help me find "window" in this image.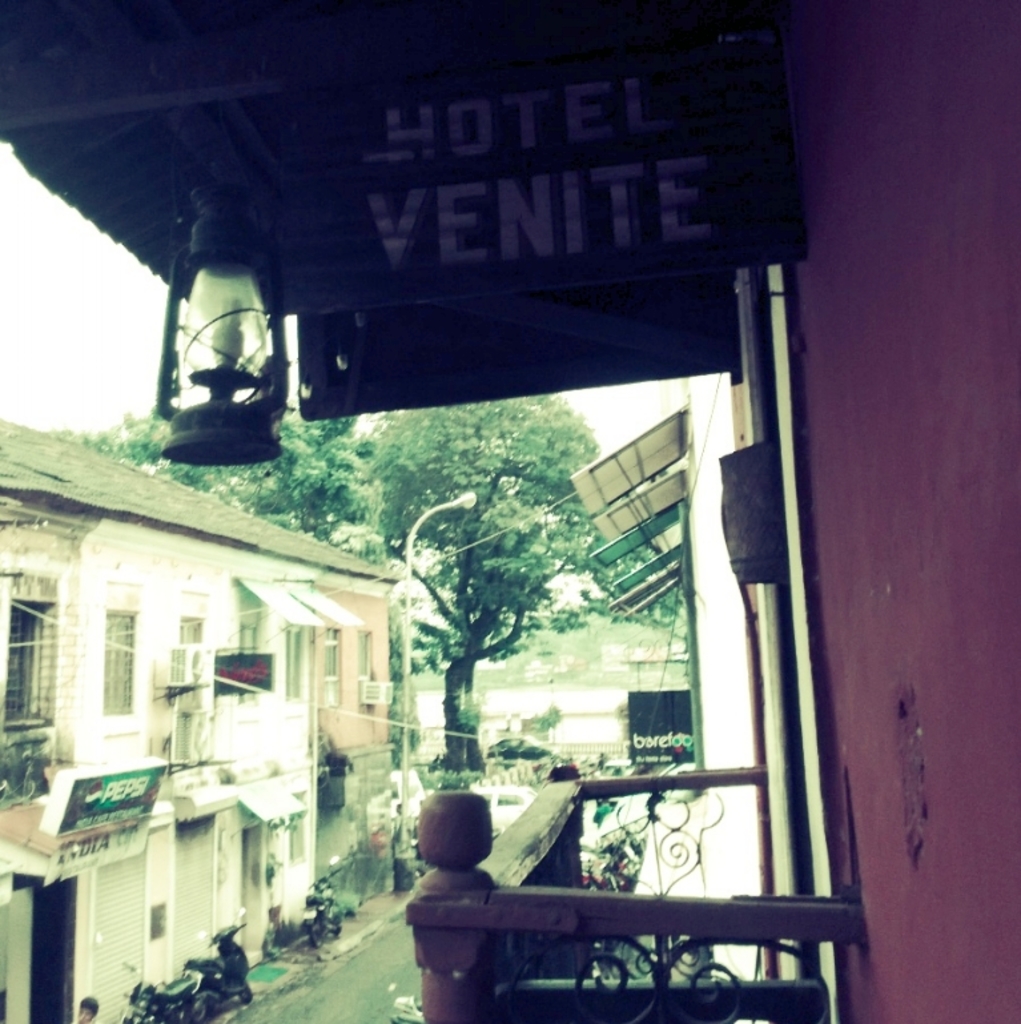
Found it: select_region(261, 629, 318, 706).
